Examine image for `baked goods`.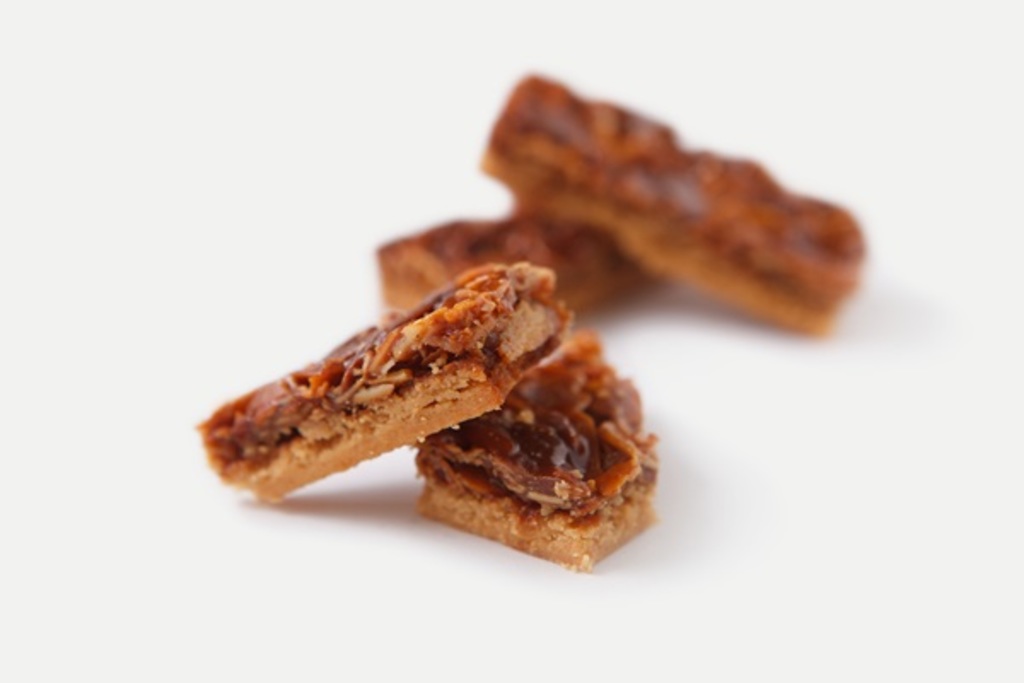
Examination result: Rect(481, 70, 864, 335).
